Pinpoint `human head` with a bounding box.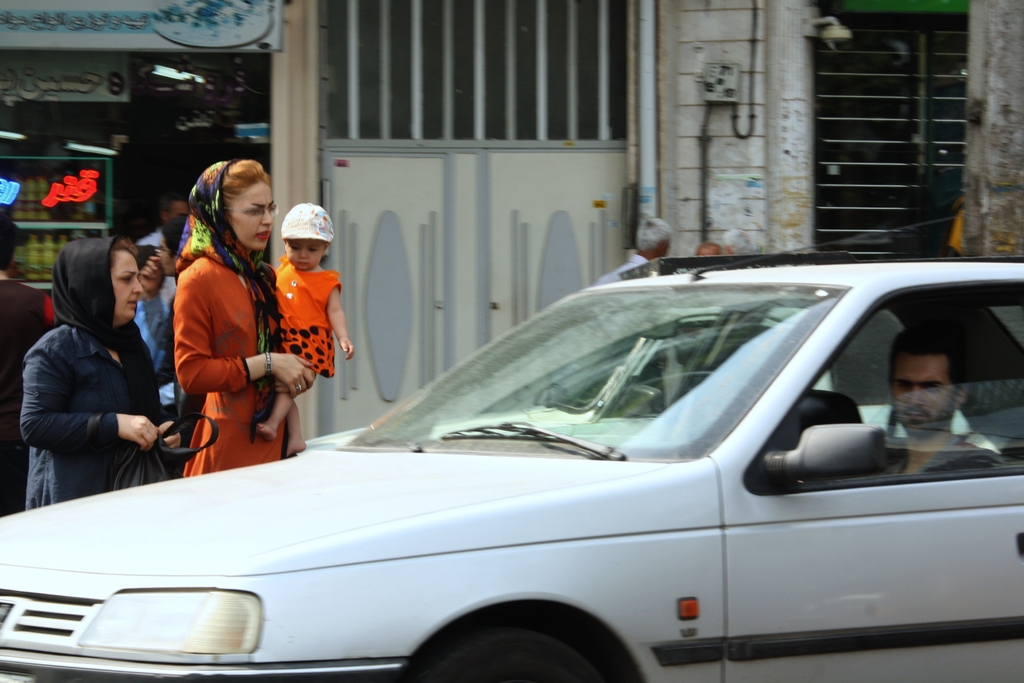
<region>0, 215, 20, 279</region>.
